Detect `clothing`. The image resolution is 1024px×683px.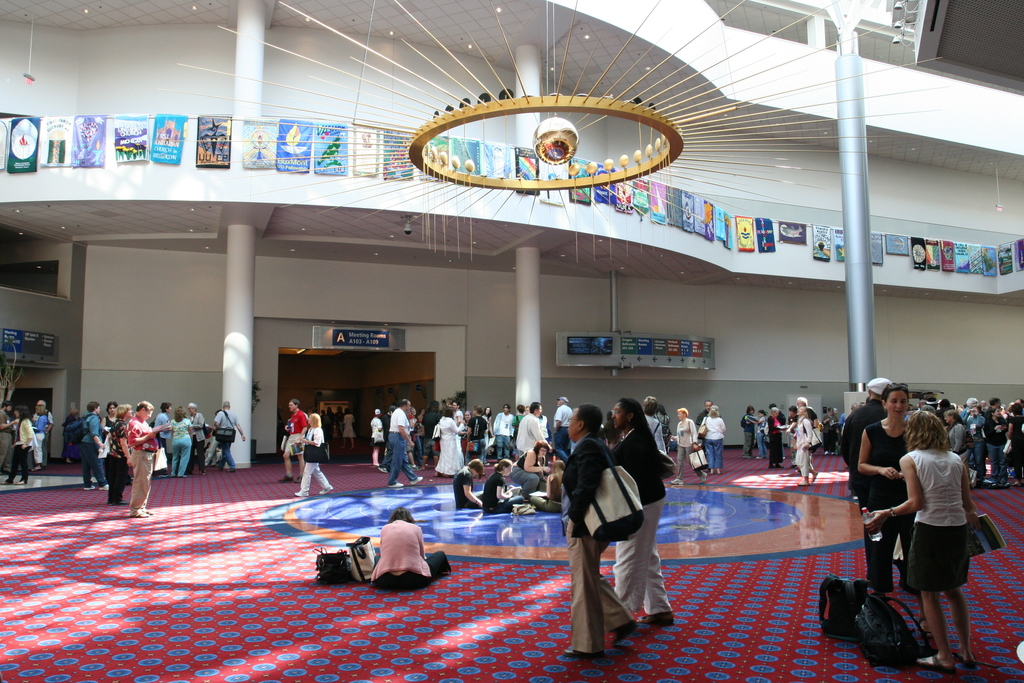
[791, 416, 812, 474].
